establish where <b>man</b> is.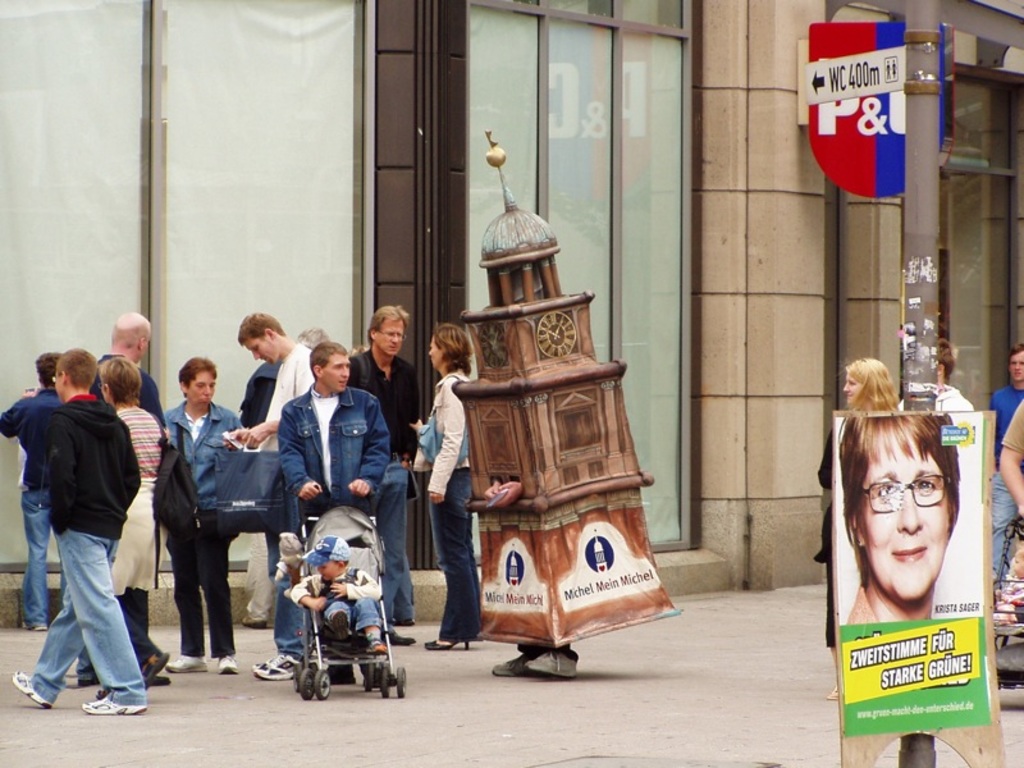
Established at (left=279, top=342, right=396, bottom=691).
